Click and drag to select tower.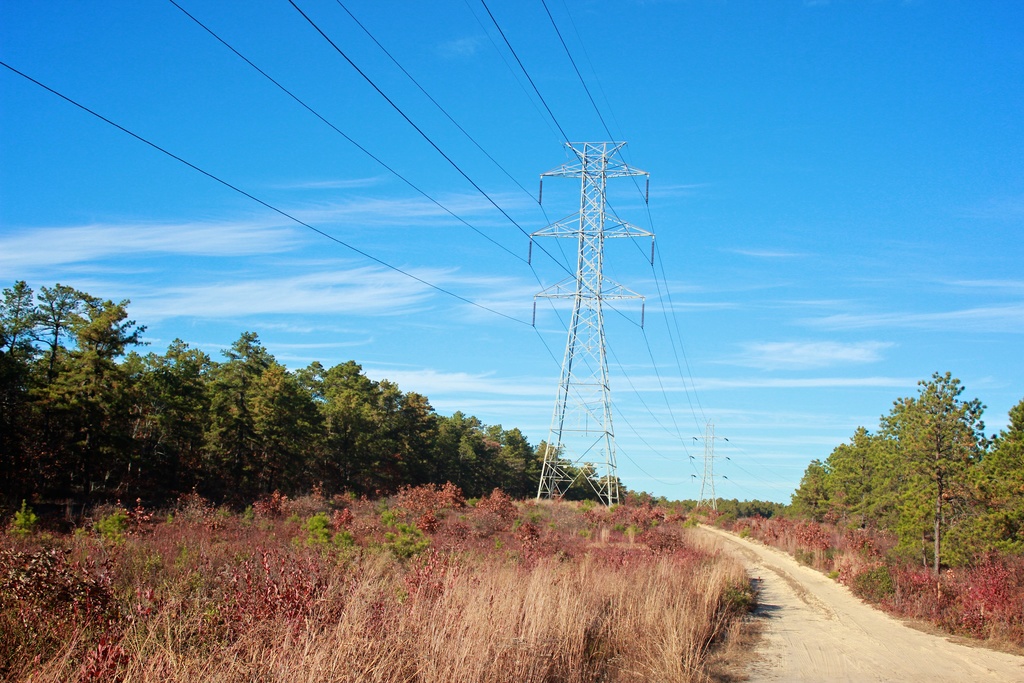
Selection: bbox(509, 101, 660, 514).
